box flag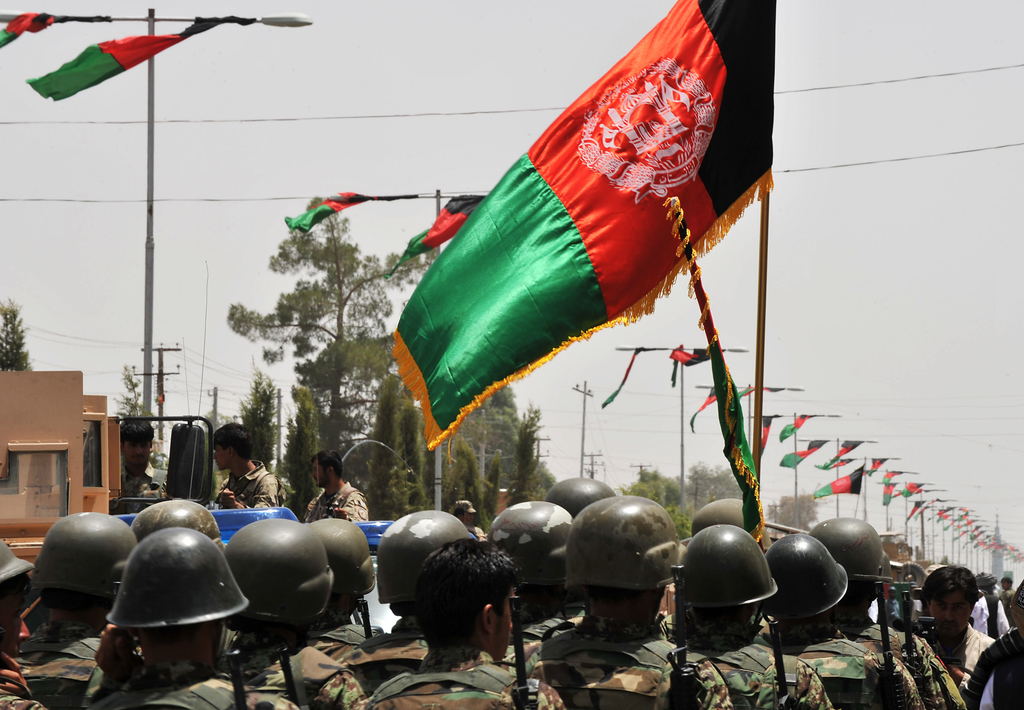
867/458/895/472
